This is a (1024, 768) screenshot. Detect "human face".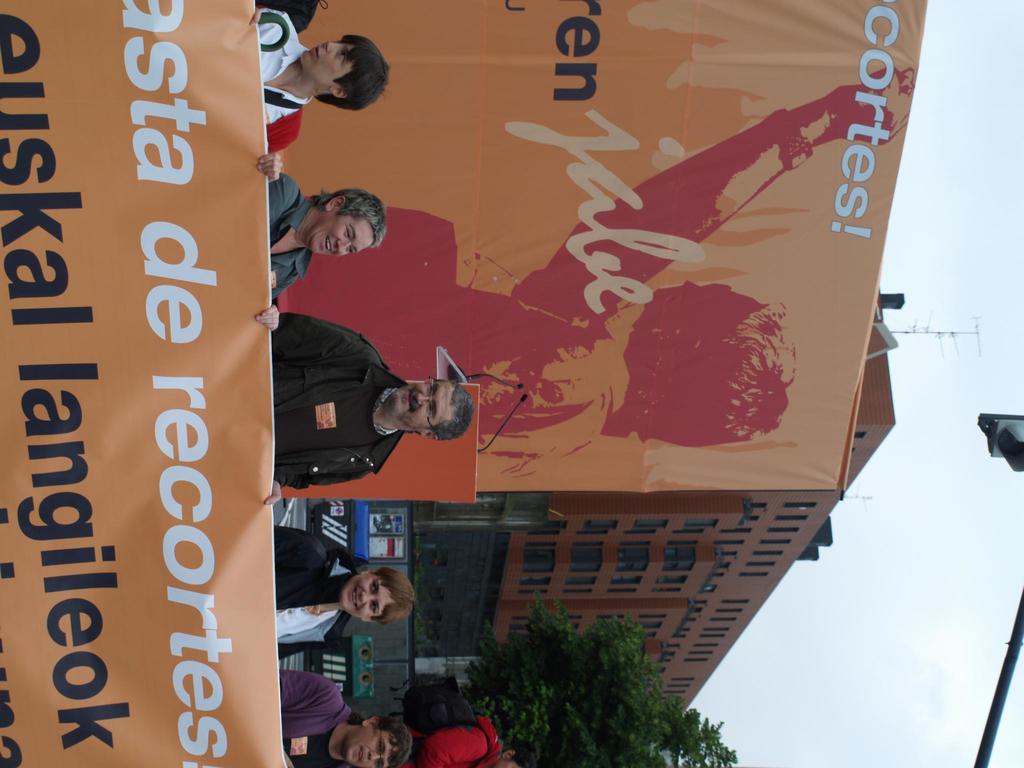
<region>302, 40, 355, 86</region>.
